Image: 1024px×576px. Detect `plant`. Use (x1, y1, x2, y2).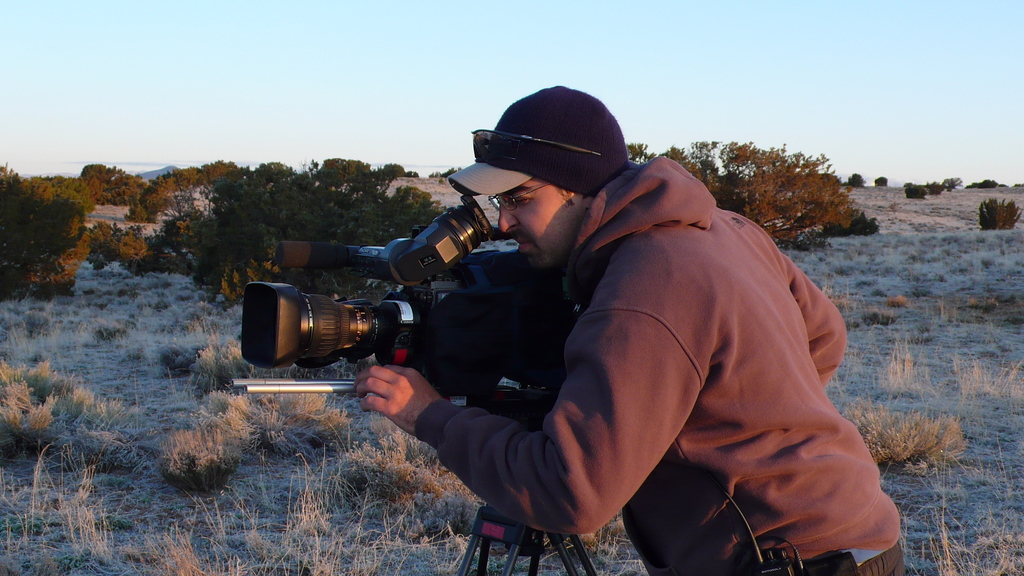
(0, 288, 127, 340).
